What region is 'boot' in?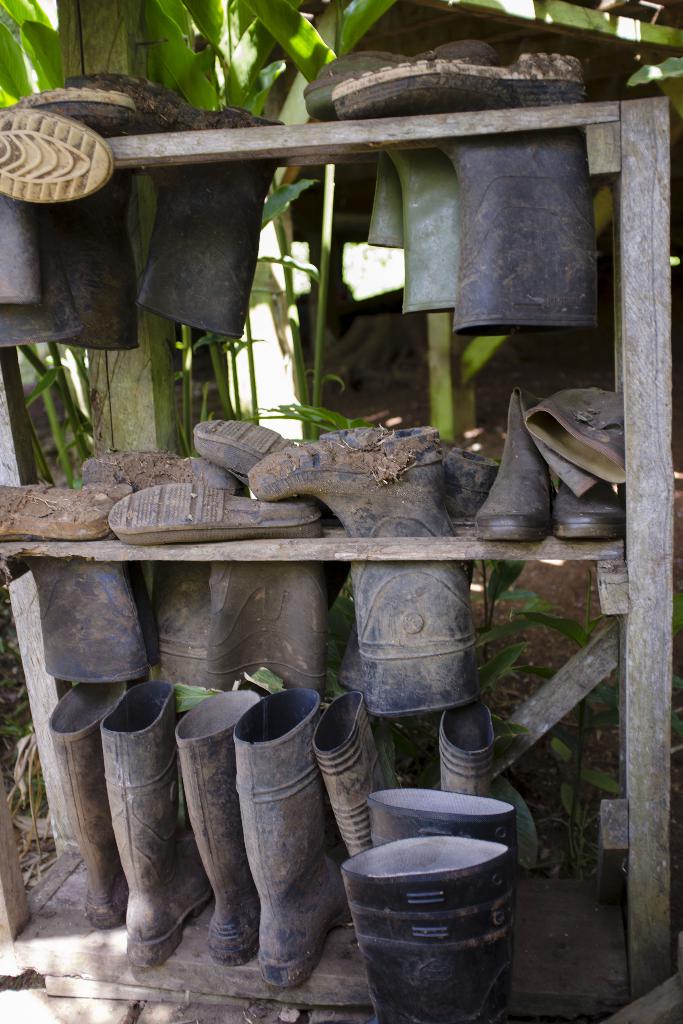
locate(92, 473, 224, 719).
